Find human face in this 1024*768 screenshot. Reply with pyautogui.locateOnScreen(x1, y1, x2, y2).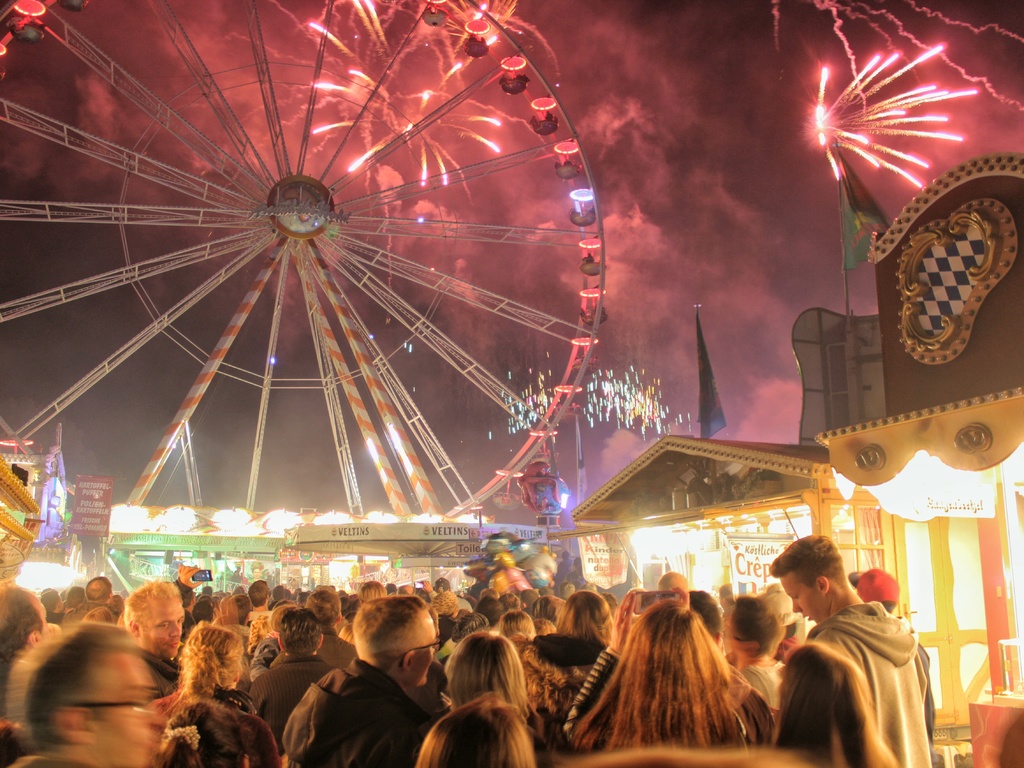
pyautogui.locateOnScreen(781, 574, 825, 626).
